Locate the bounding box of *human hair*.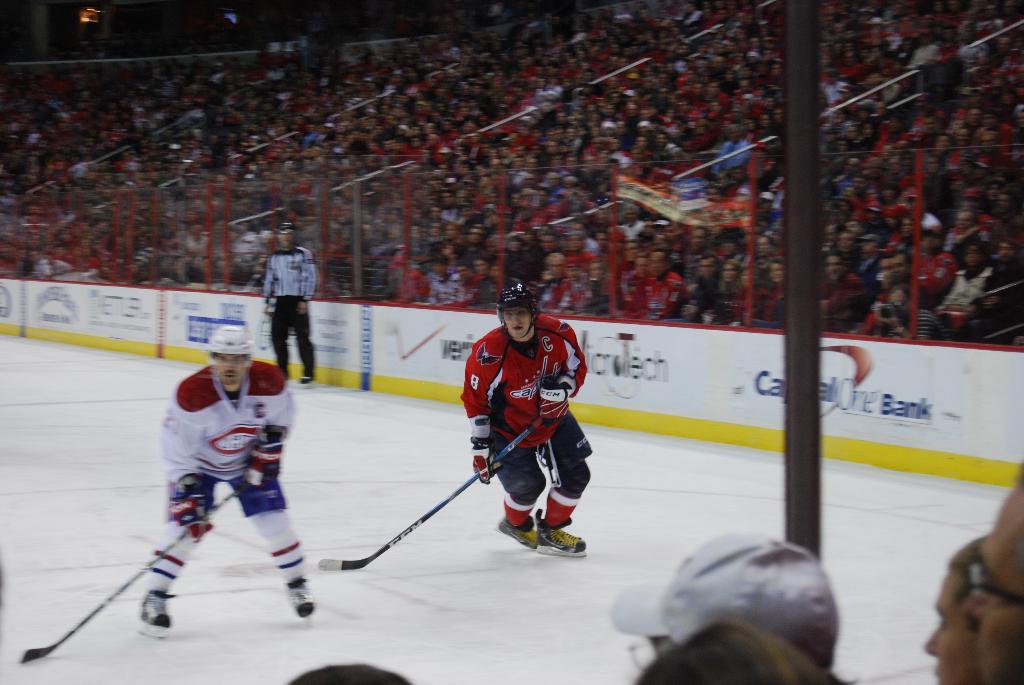
Bounding box: <region>628, 614, 851, 684</region>.
